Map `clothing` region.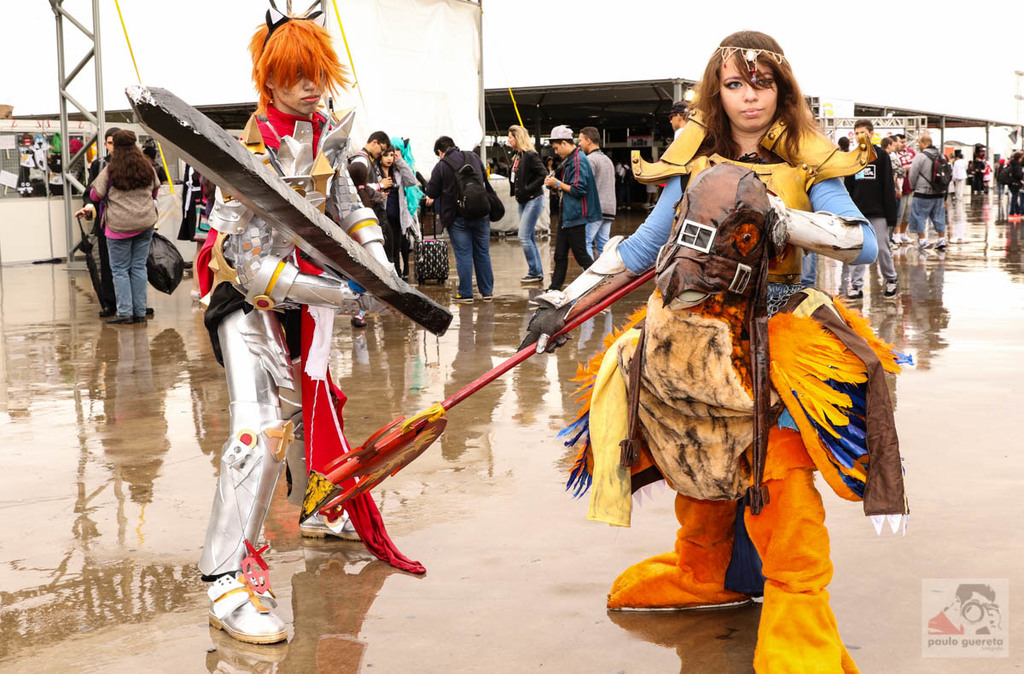
Mapped to locate(83, 154, 112, 299).
